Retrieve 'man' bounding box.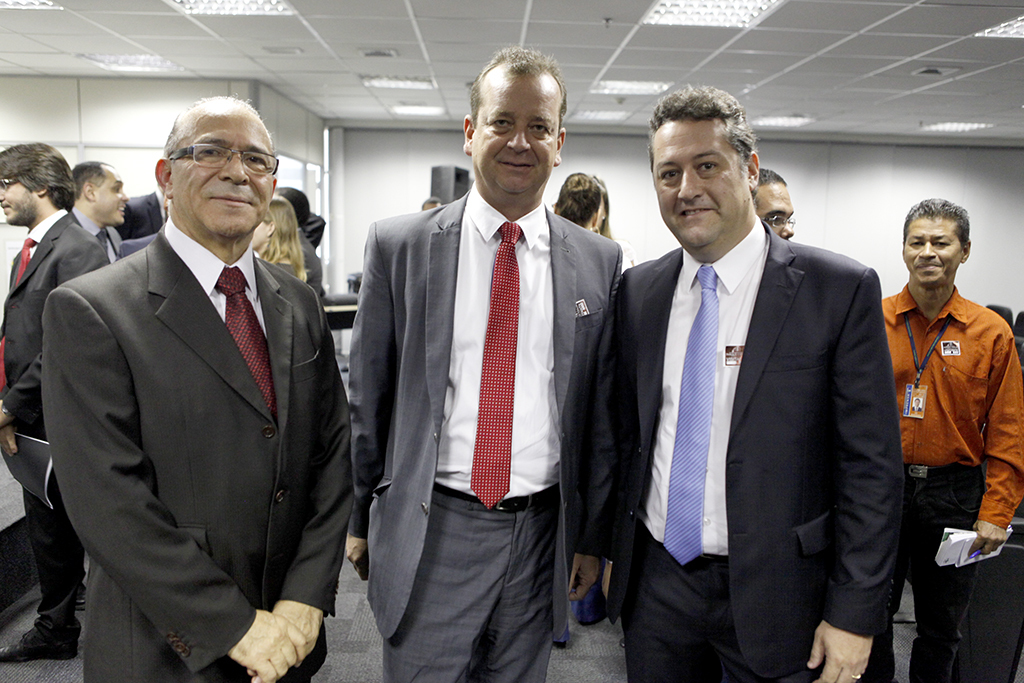
Bounding box: box(0, 139, 106, 669).
